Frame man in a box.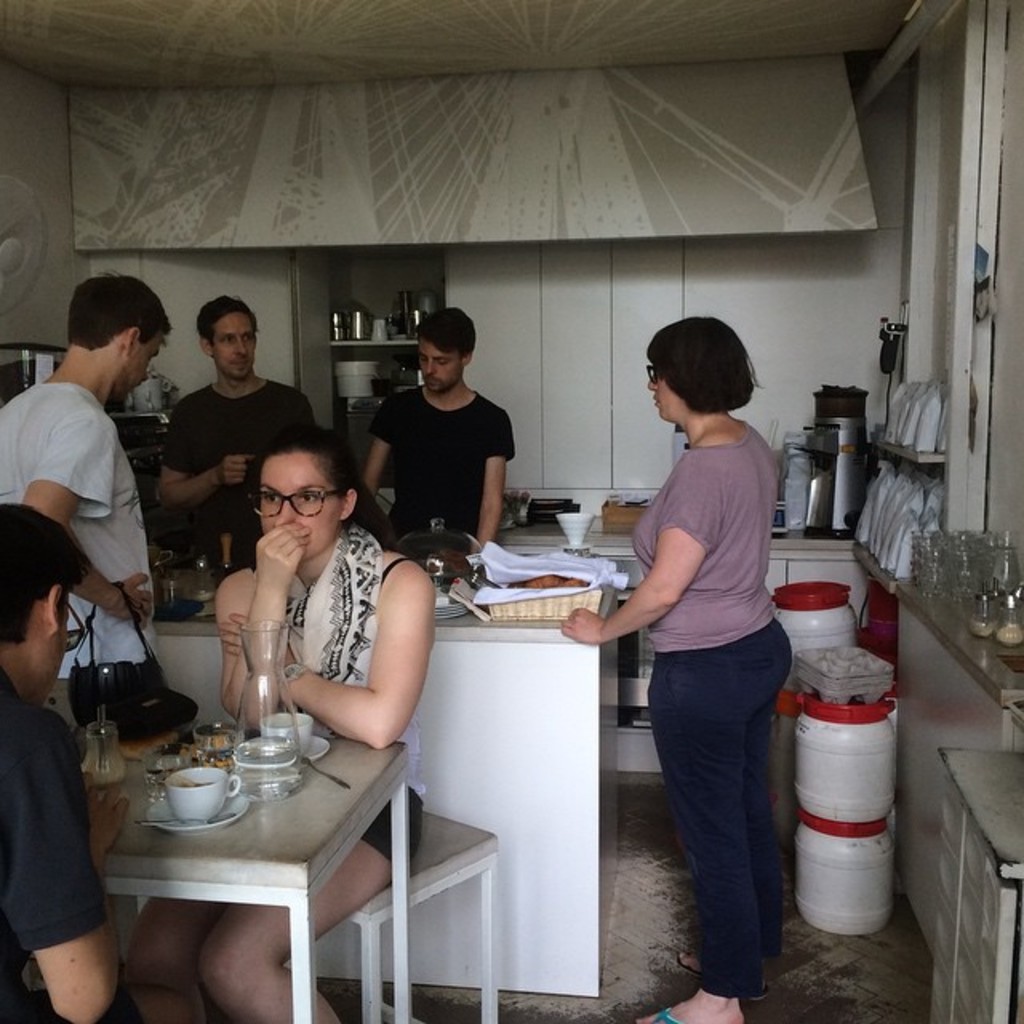
Rect(350, 304, 518, 554).
